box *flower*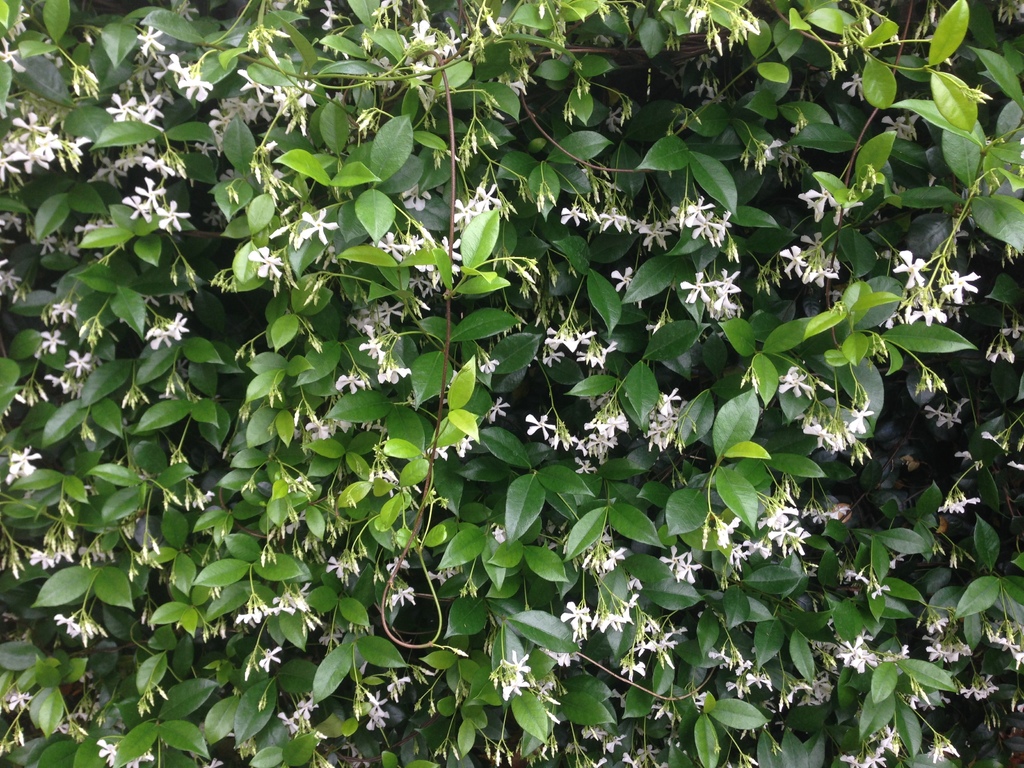
crop(377, 358, 412, 385)
